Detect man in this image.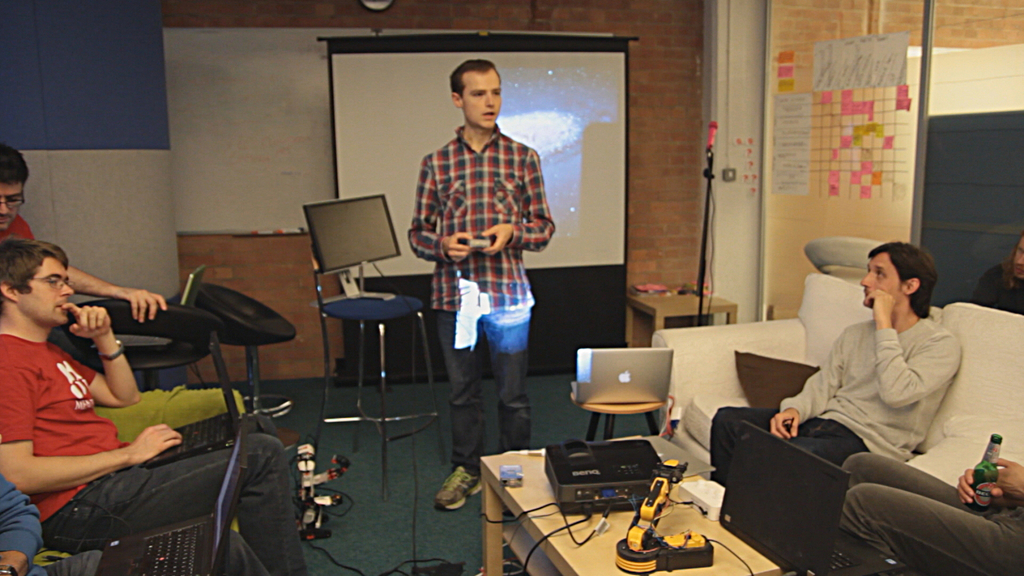
Detection: pyautogui.locateOnScreen(0, 140, 168, 324).
